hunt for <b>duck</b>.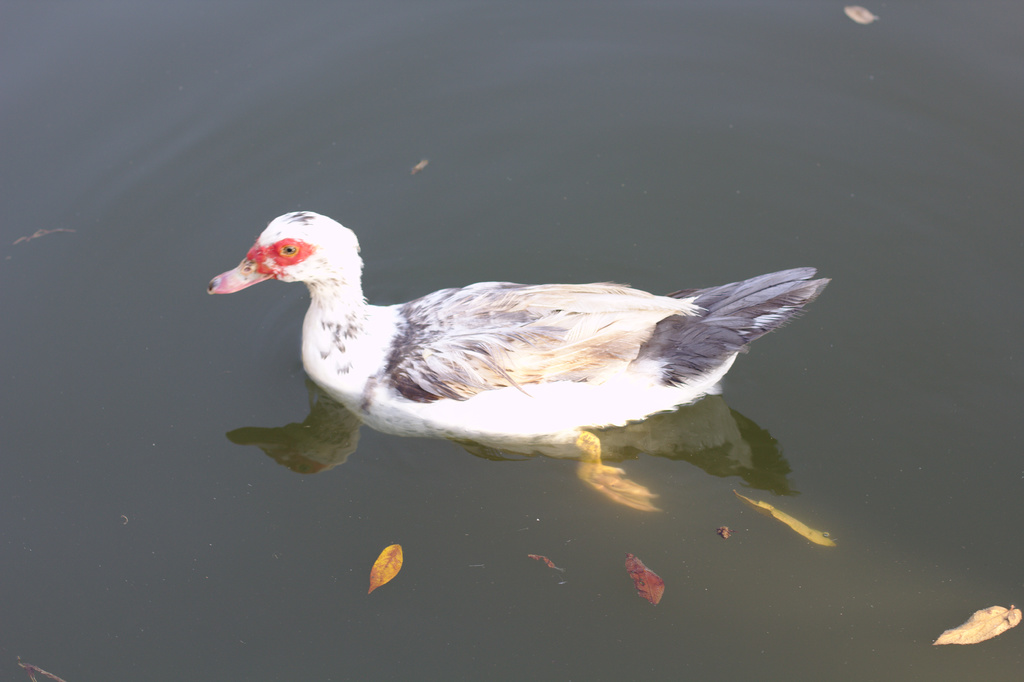
Hunted down at [244, 202, 851, 484].
